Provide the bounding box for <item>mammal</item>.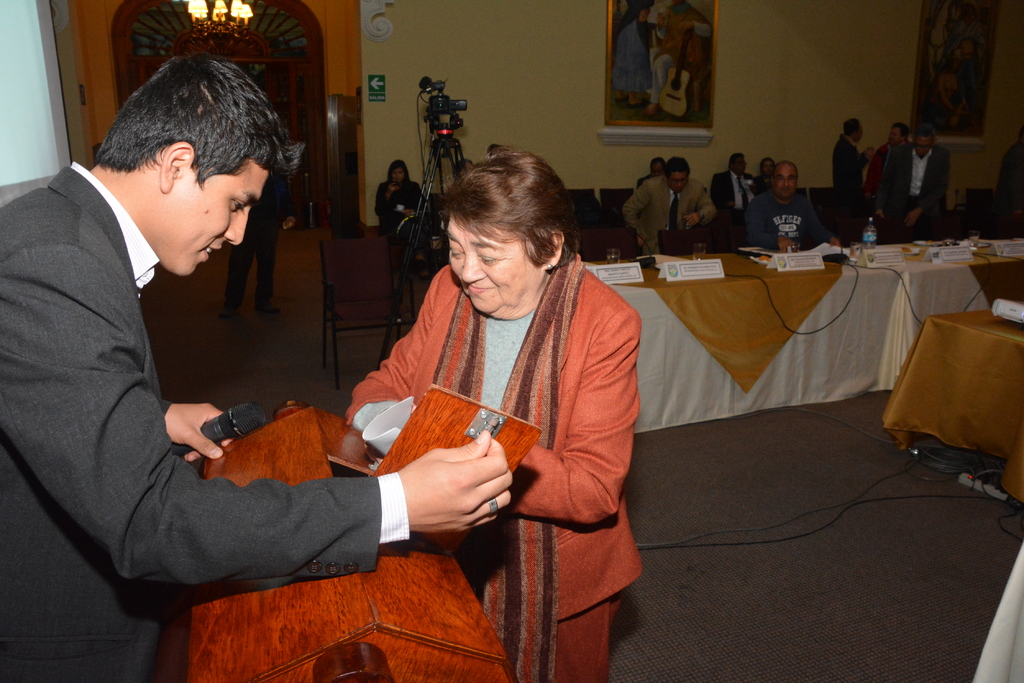
pyautogui.locateOnScreen(637, 157, 665, 186).
